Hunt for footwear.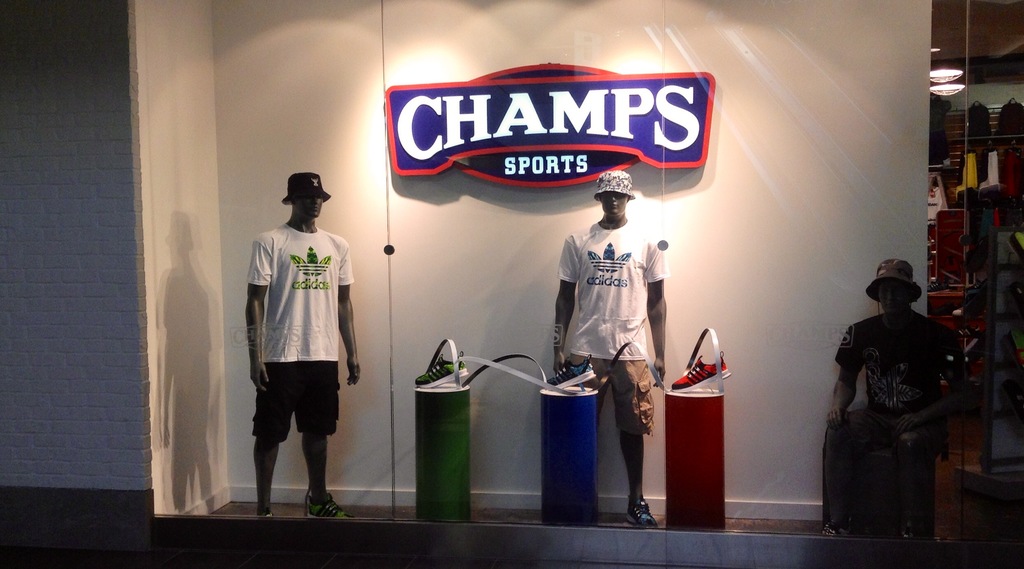
Hunted down at x1=309, y1=493, x2=342, y2=515.
